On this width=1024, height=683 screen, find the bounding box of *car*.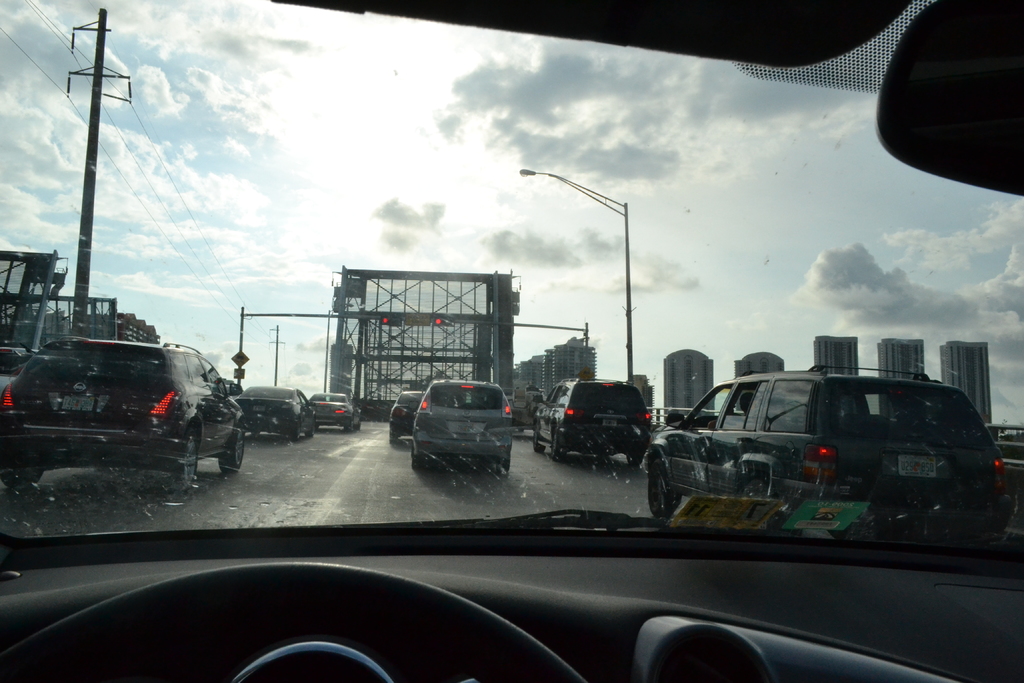
Bounding box: 0/0/1023/682.
